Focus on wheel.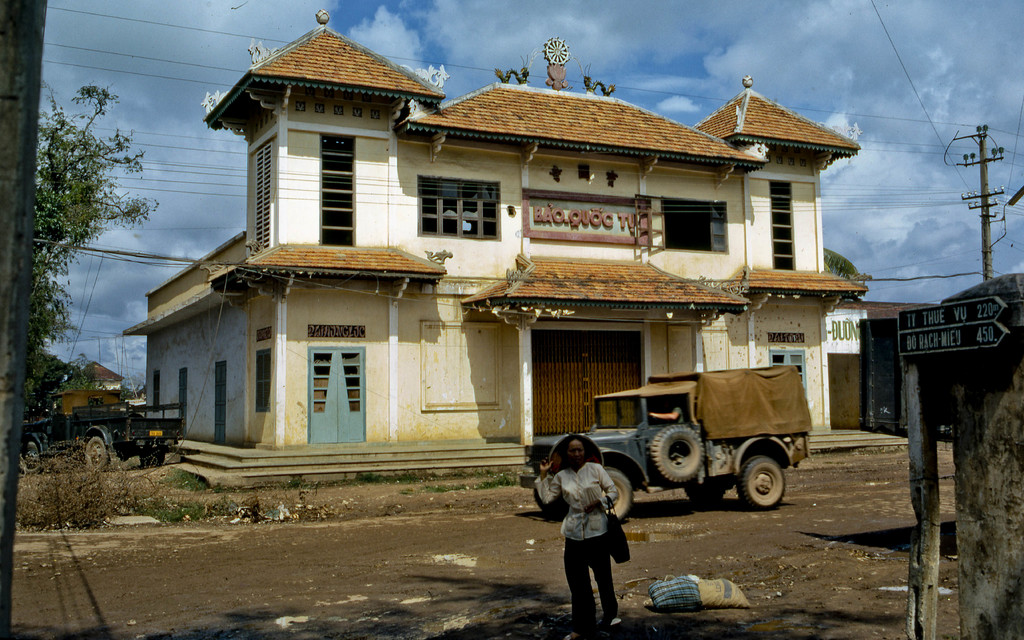
Focused at 650,421,703,480.
